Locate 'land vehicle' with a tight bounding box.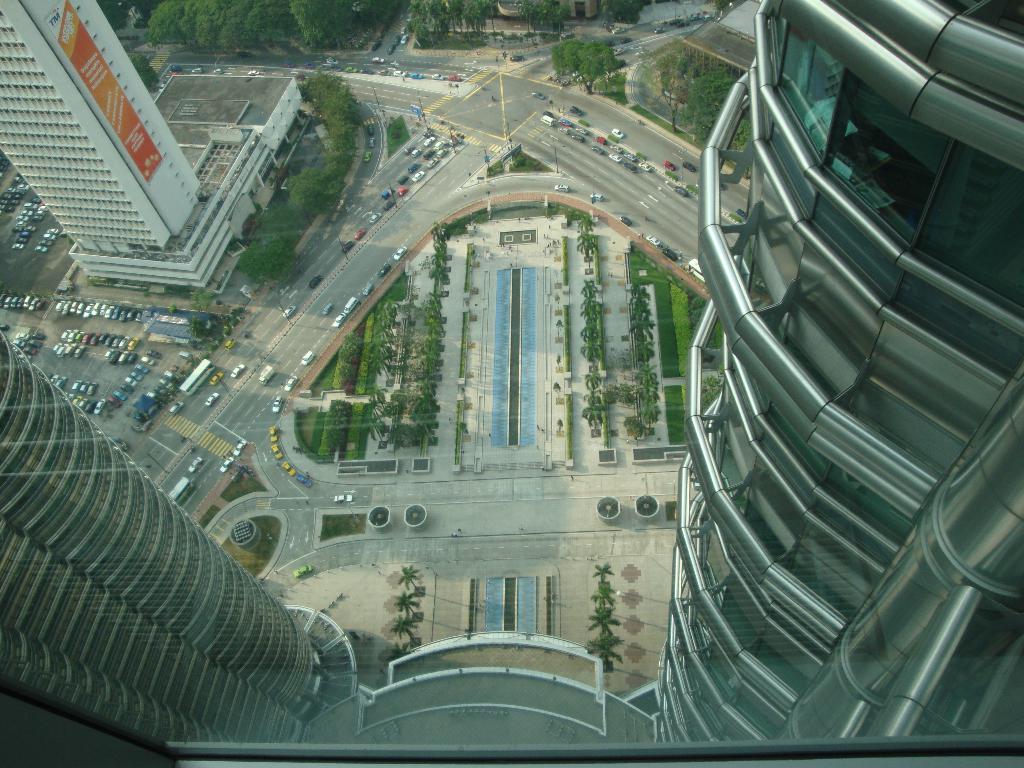
BBox(364, 283, 373, 295).
